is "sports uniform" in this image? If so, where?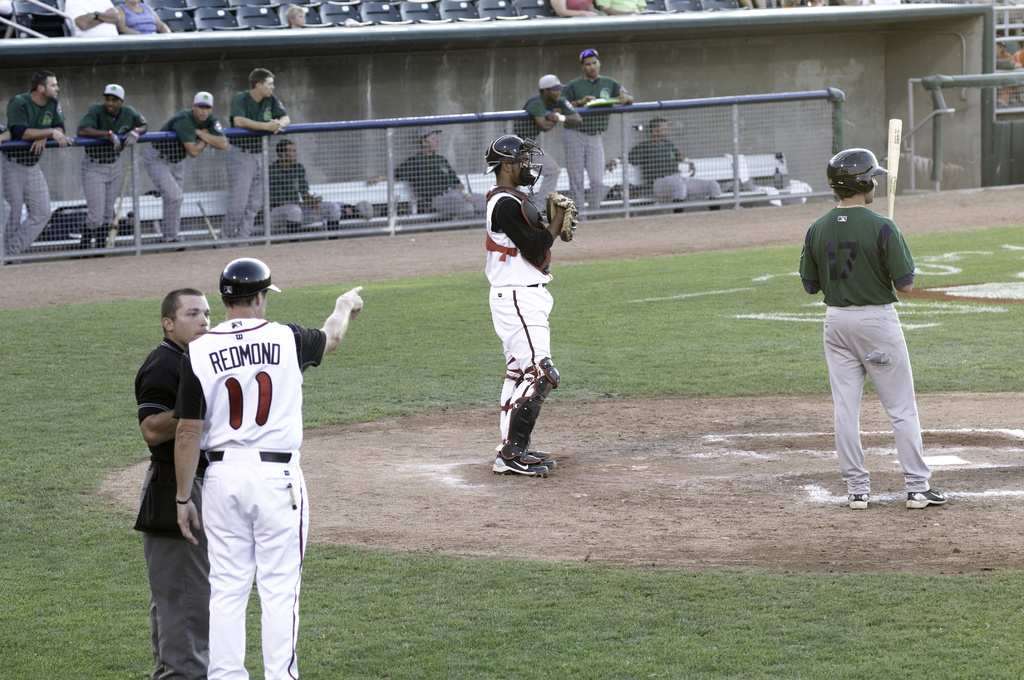
Yes, at crop(0, 95, 75, 258).
